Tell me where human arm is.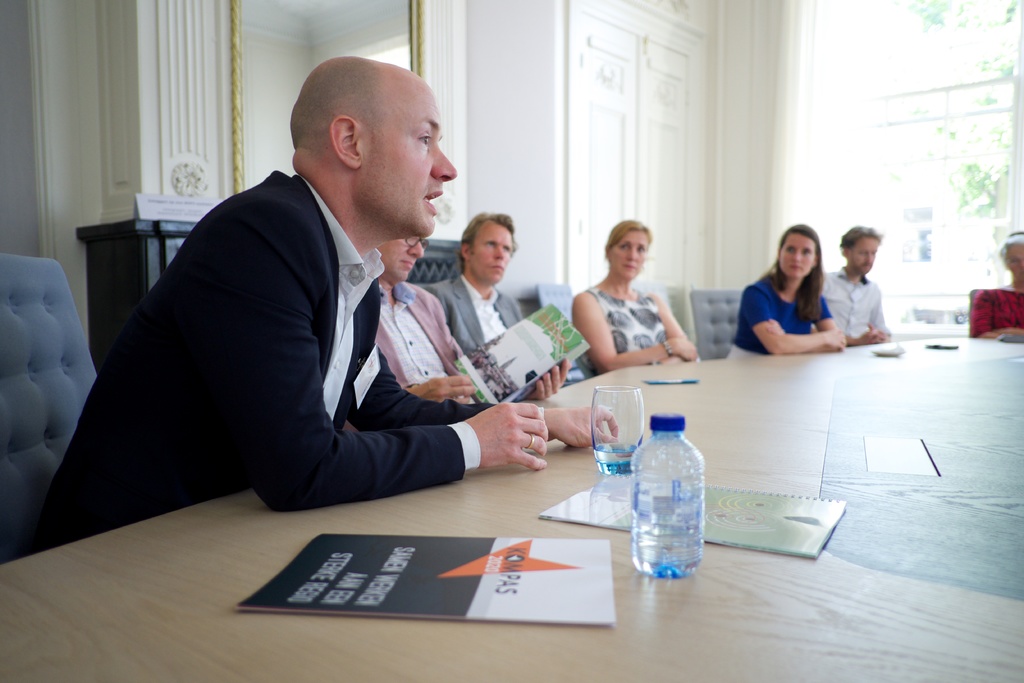
human arm is at (x1=965, y1=288, x2=1001, y2=340).
